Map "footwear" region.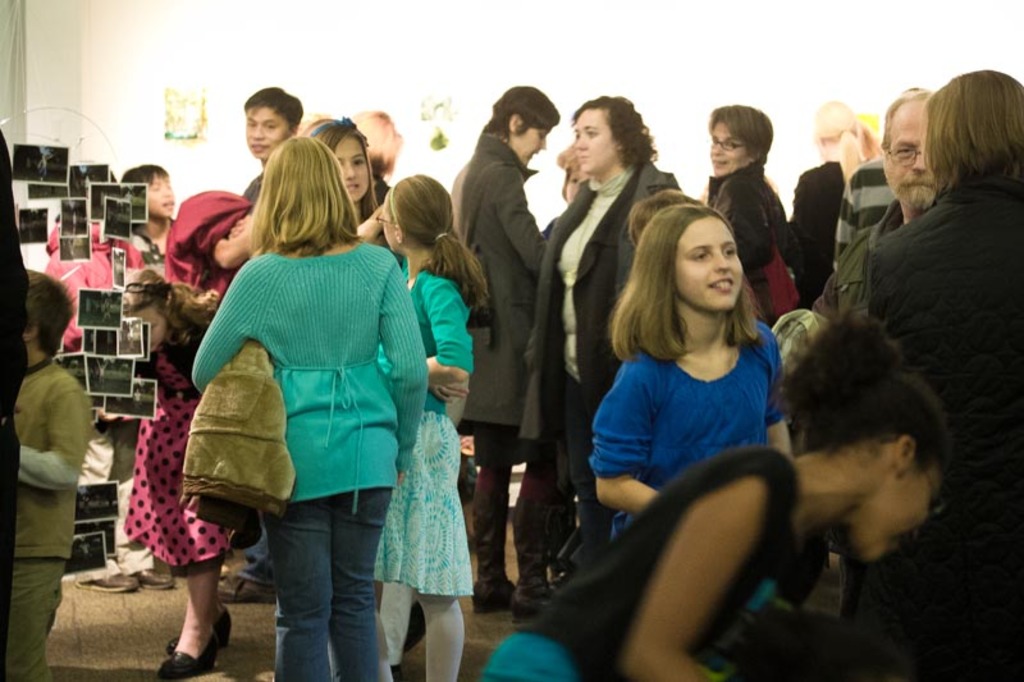
Mapped to [159, 631, 220, 681].
